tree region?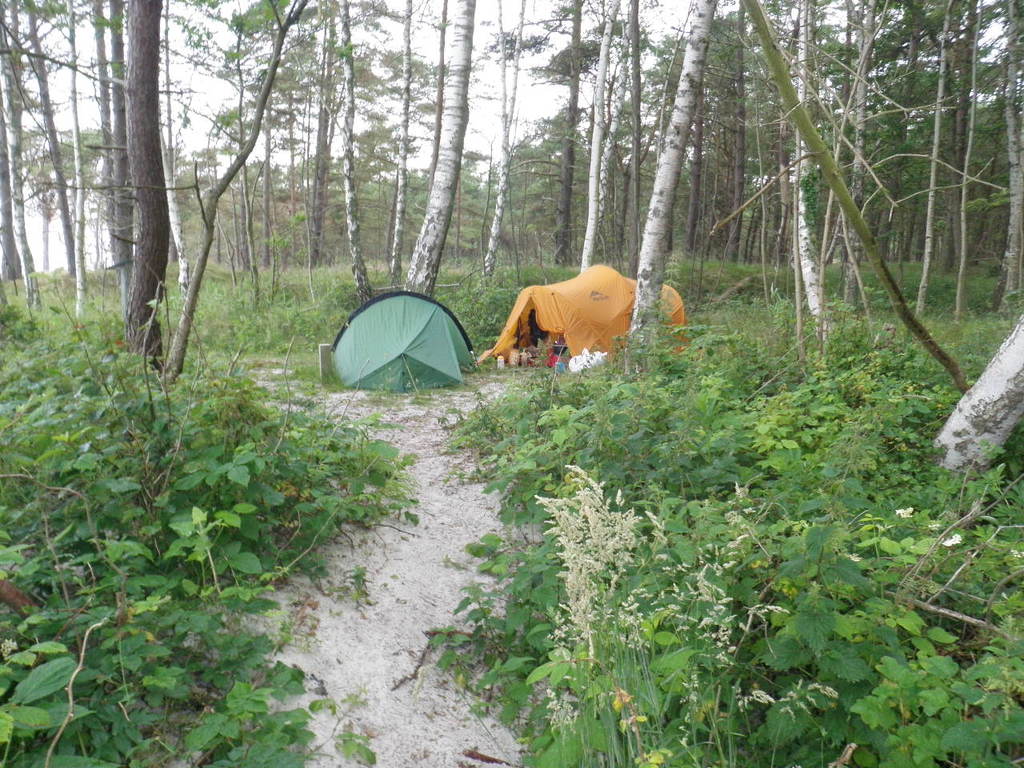
(x1=930, y1=320, x2=1023, y2=478)
